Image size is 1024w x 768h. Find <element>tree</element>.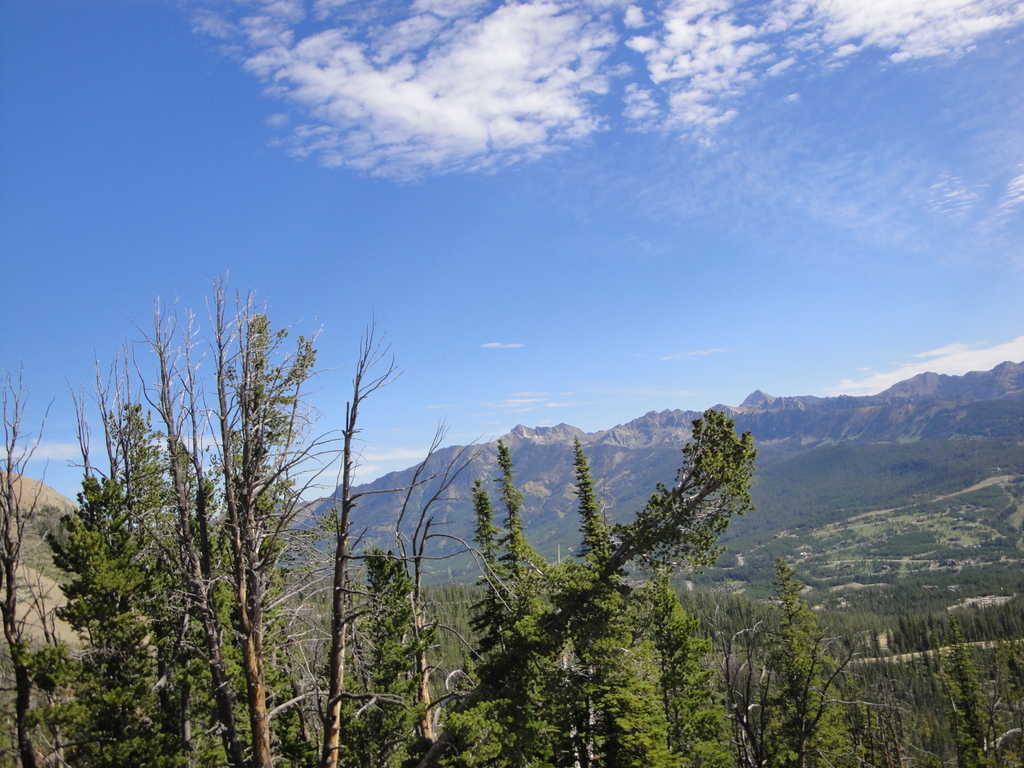
<bbox>764, 460, 895, 750</bbox>.
